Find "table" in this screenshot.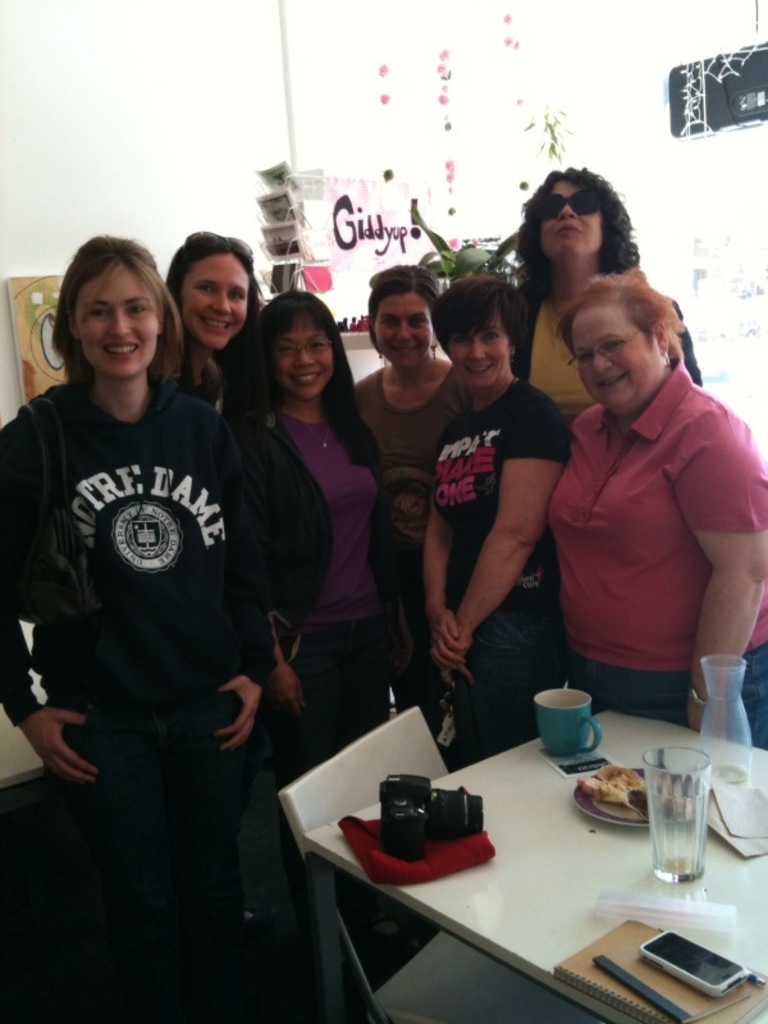
The bounding box for "table" is Rect(279, 712, 762, 1023).
